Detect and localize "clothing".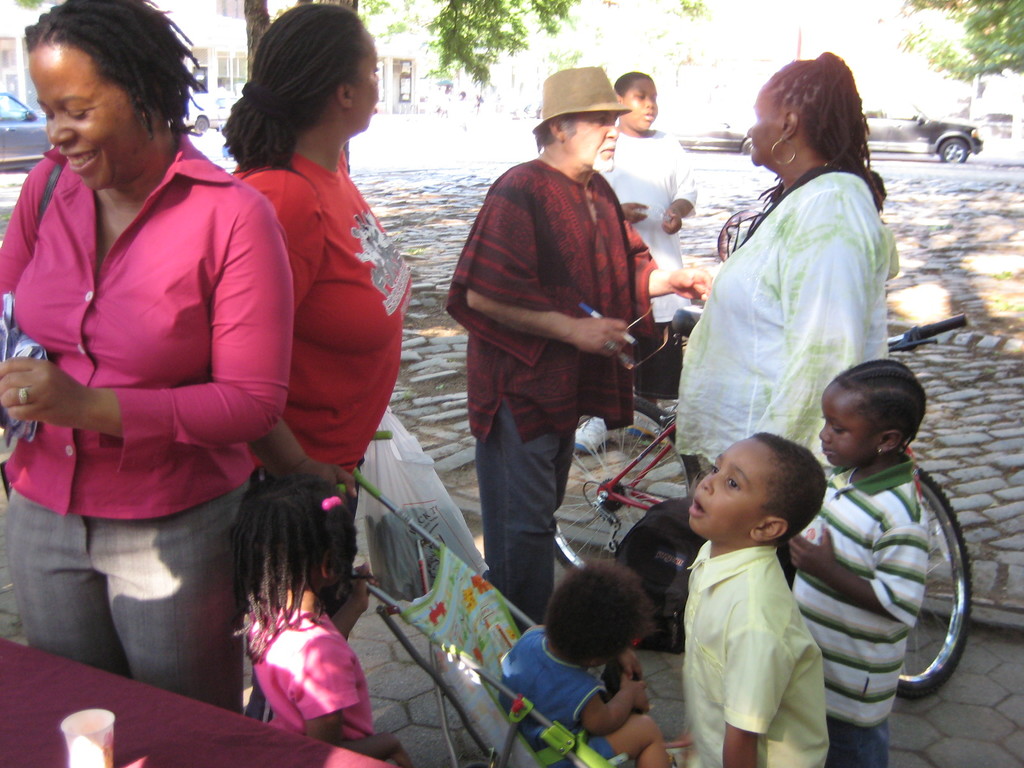
Localized at 227,143,417,620.
